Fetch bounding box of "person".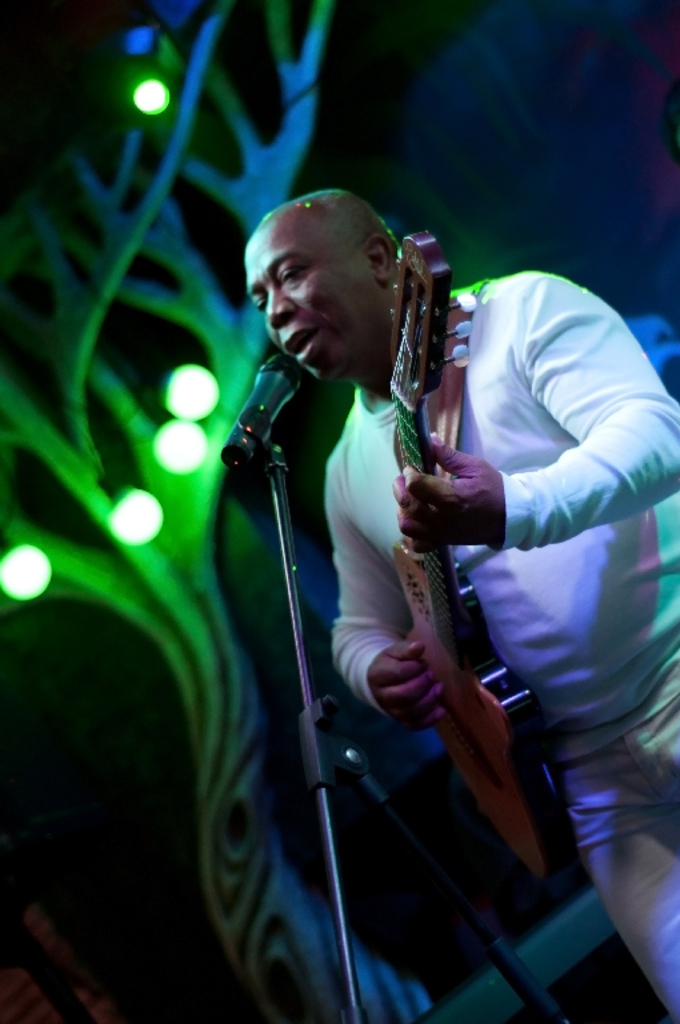
Bbox: Rect(219, 104, 643, 985).
